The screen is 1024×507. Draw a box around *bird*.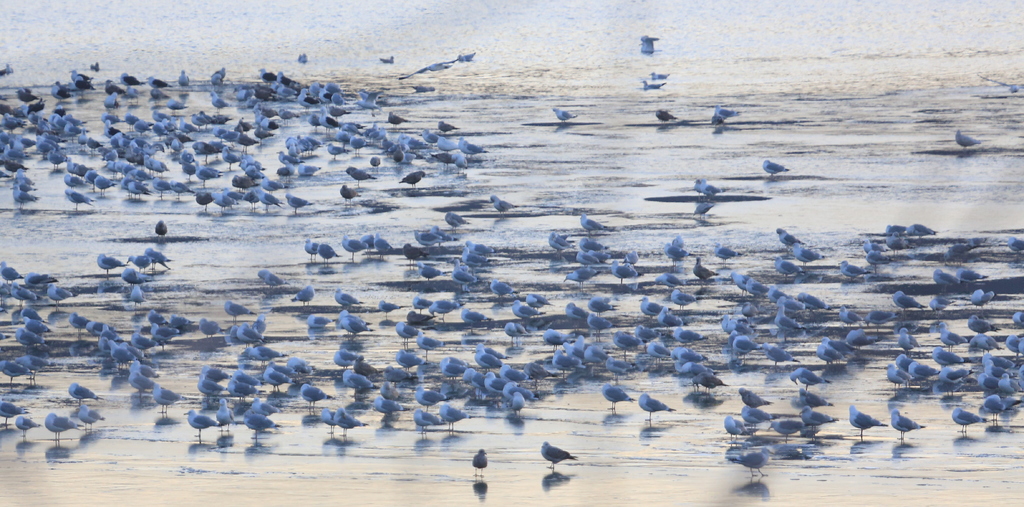
select_region(724, 448, 768, 478).
